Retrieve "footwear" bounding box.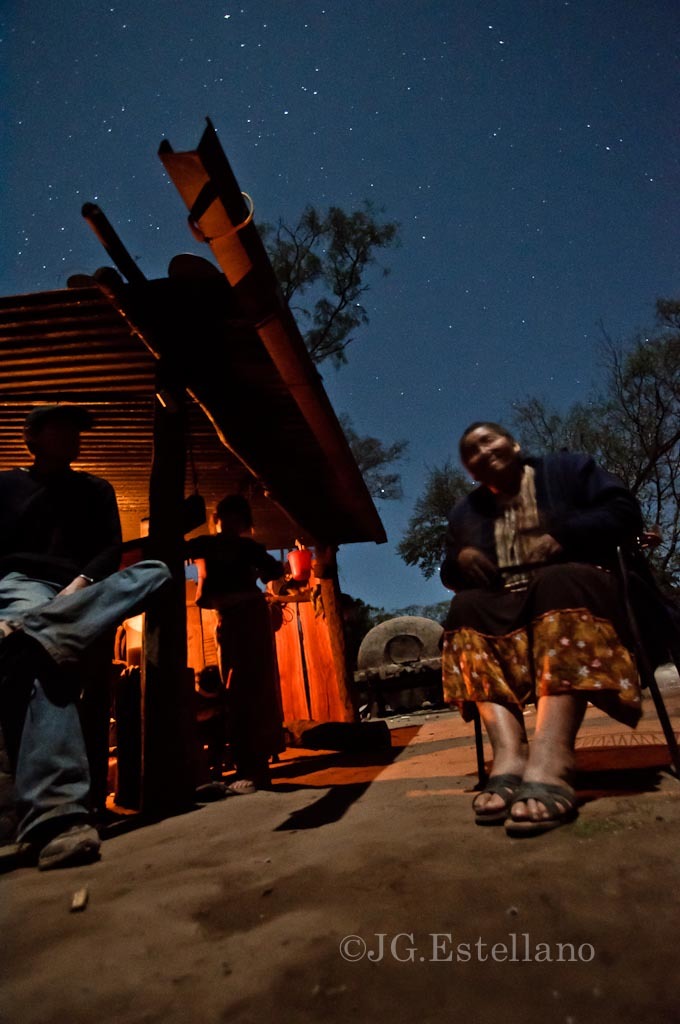
Bounding box: 498 782 578 838.
